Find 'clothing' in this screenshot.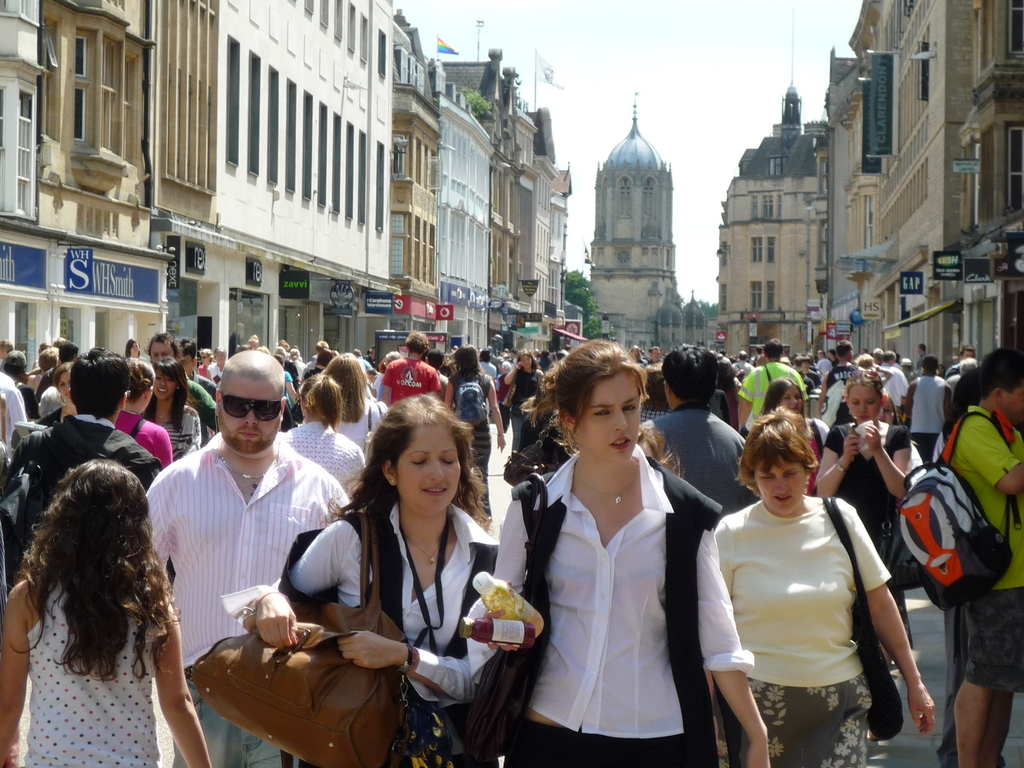
The bounding box for 'clothing' is <region>330, 395, 391, 458</region>.
